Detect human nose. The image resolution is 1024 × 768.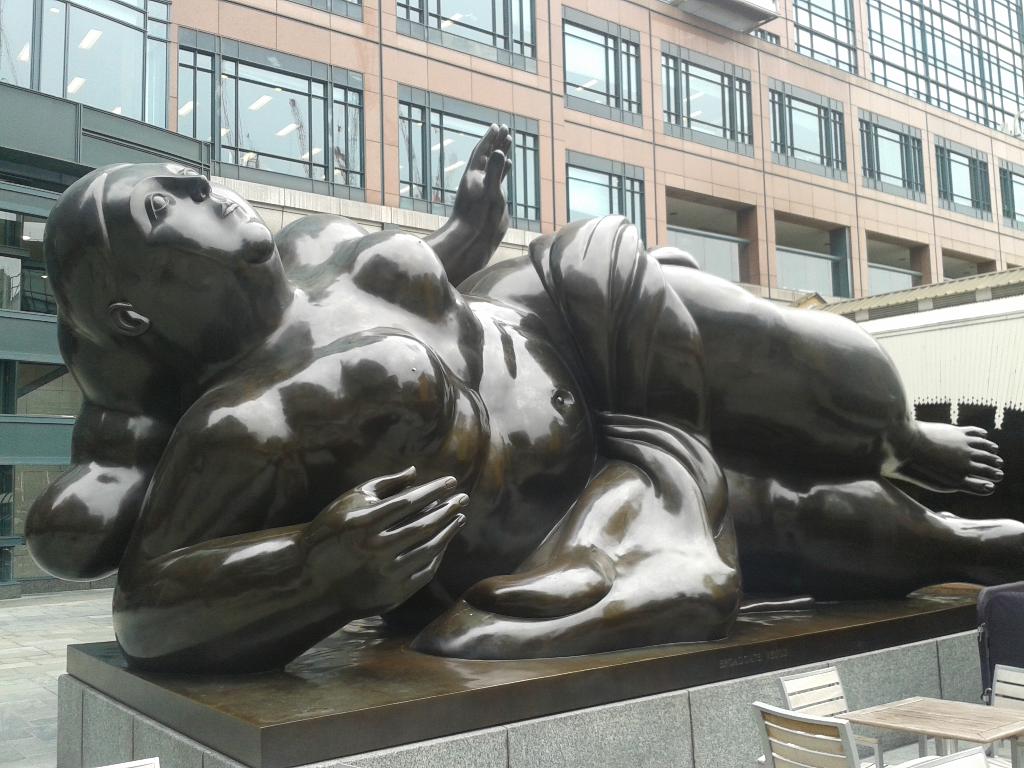
left=160, top=174, right=209, bottom=207.
